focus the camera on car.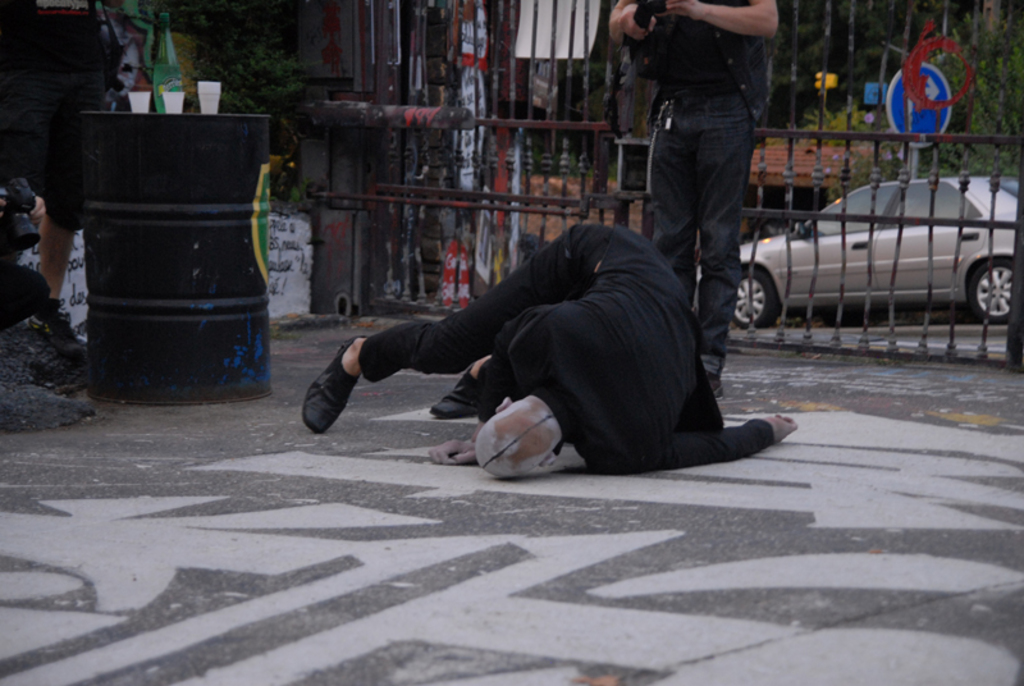
Focus region: 689, 174, 1019, 326.
